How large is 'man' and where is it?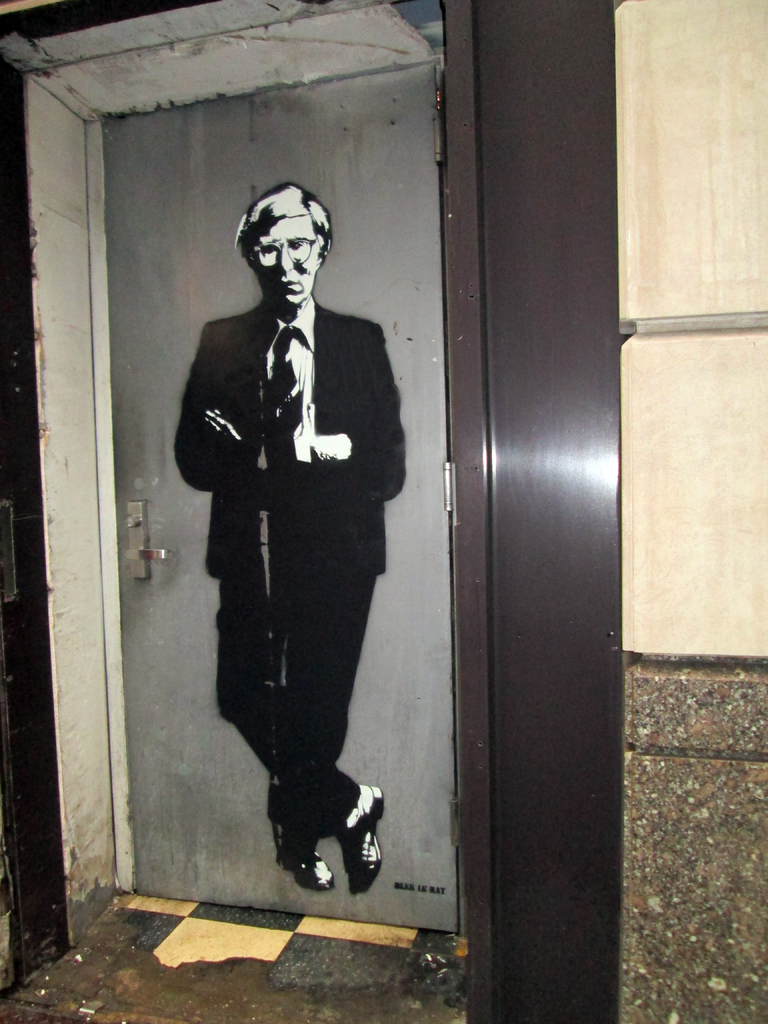
Bounding box: left=173, top=182, right=418, bottom=923.
